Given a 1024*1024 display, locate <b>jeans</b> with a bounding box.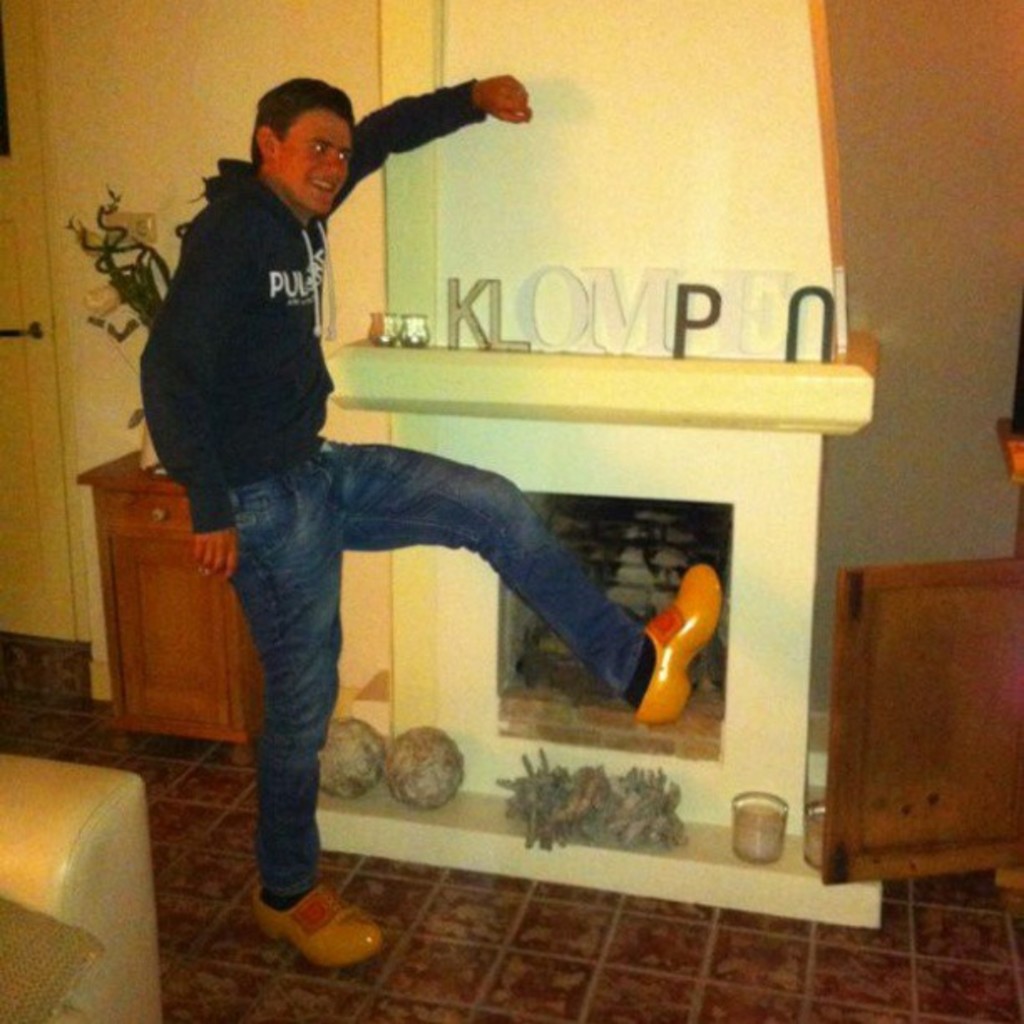
Located: BBox(154, 427, 689, 867).
